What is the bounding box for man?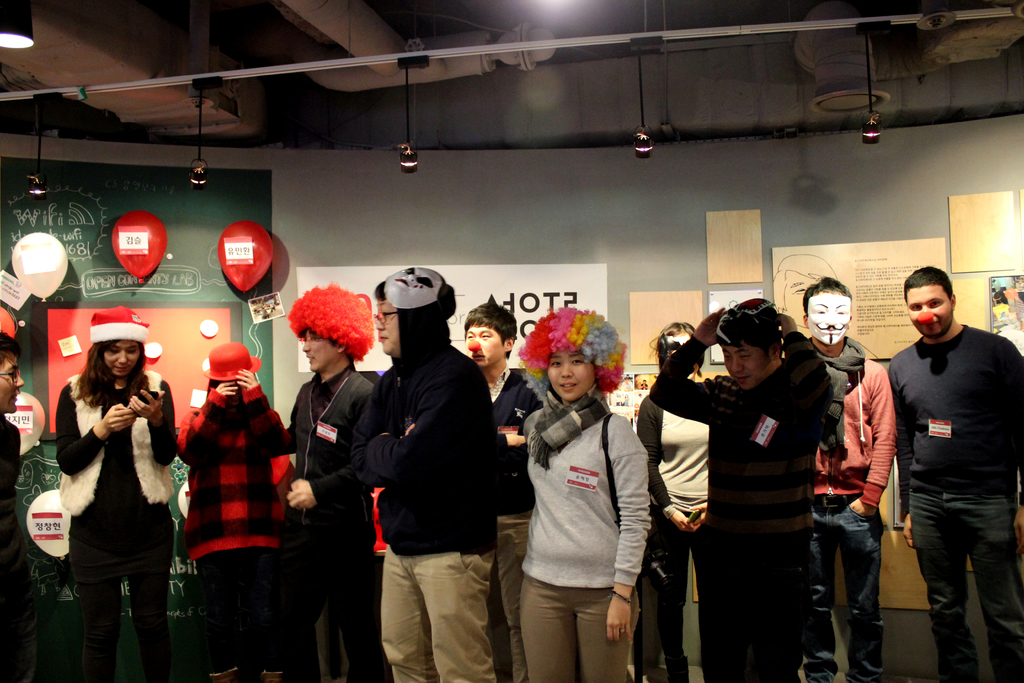
left=644, top=294, right=838, bottom=682.
